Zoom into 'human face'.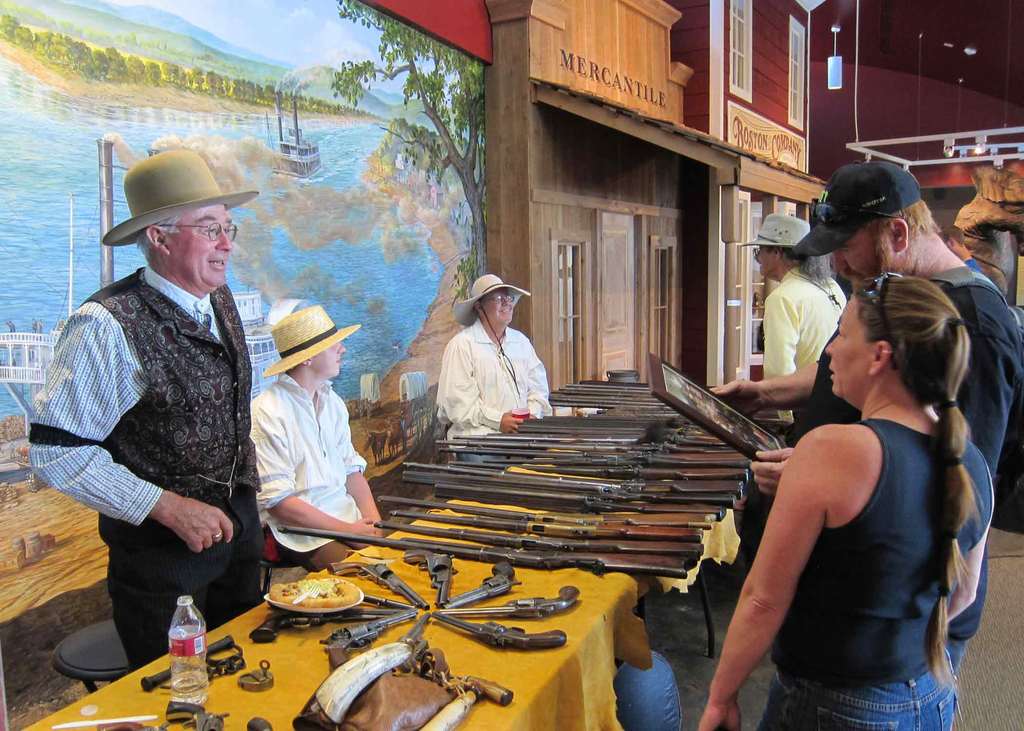
Zoom target: l=826, t=296, r=876, b=396.
